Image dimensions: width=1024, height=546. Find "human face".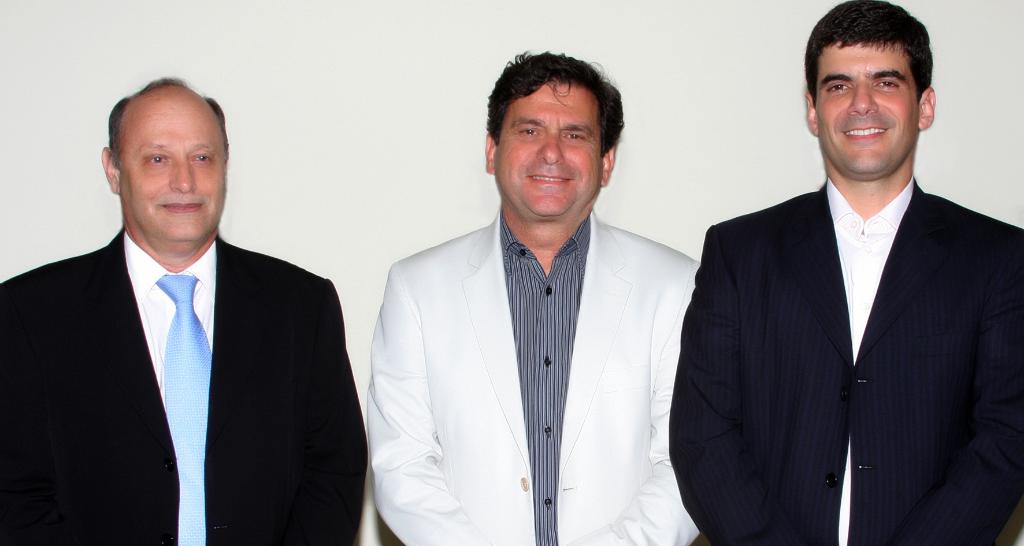
<bbox>493, 81, 604, 223</bbox>.
